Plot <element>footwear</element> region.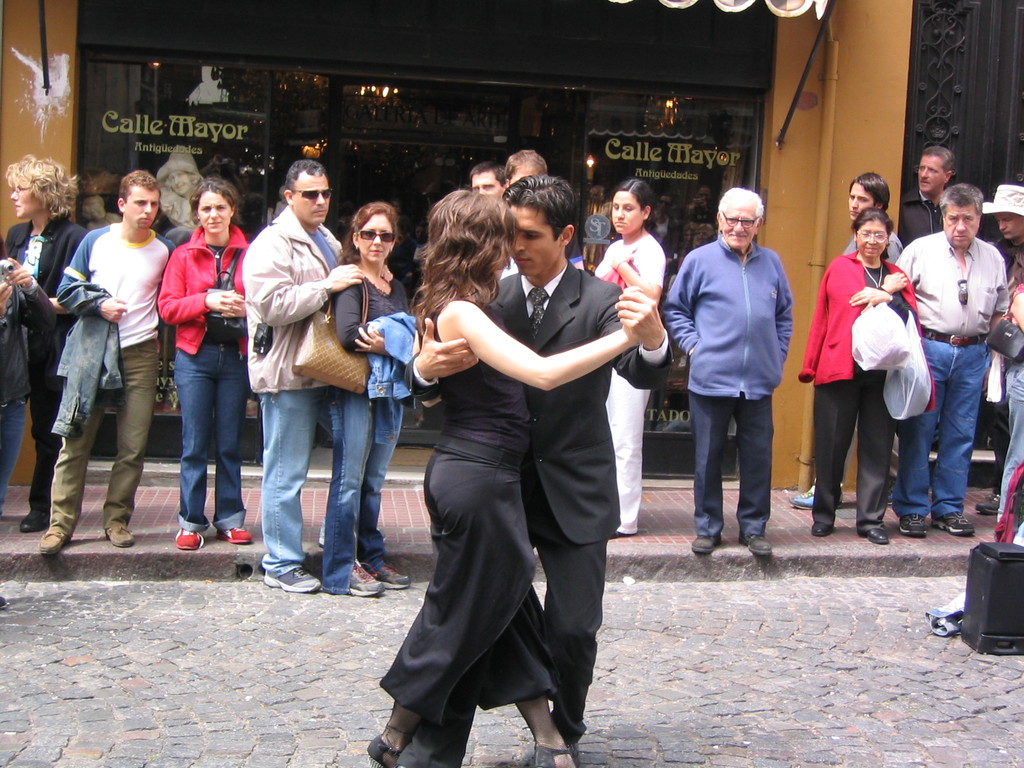
Plotted at box(262, 564, 326, 595).
